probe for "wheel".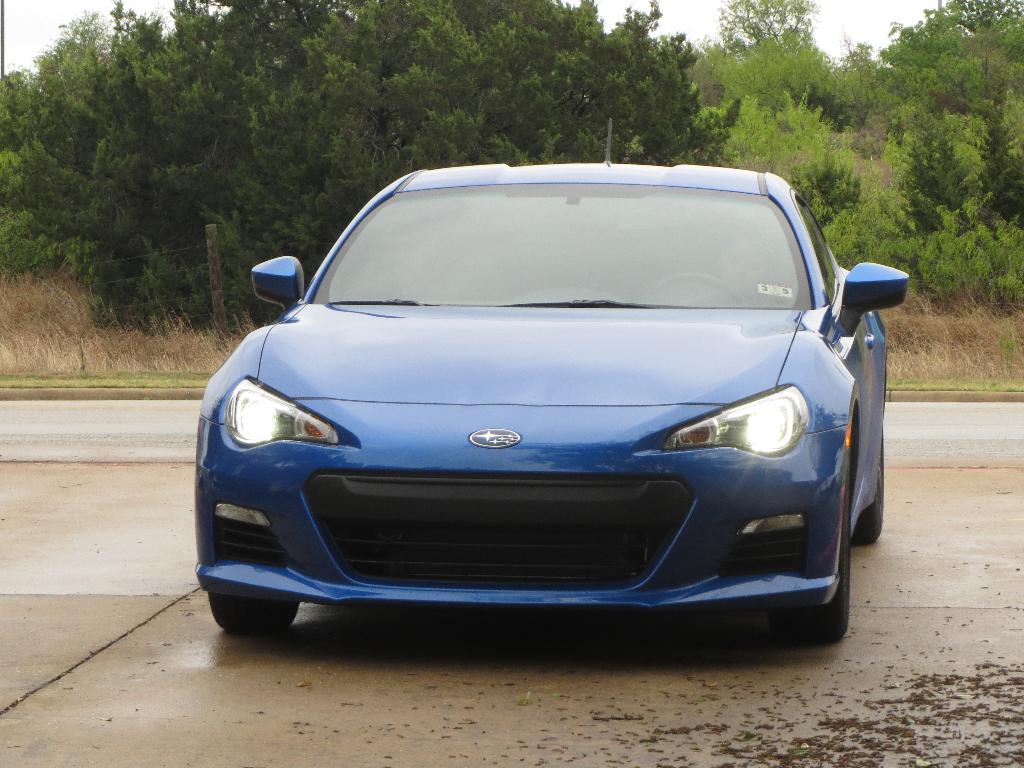
Probe result: 763,474,849,648.
